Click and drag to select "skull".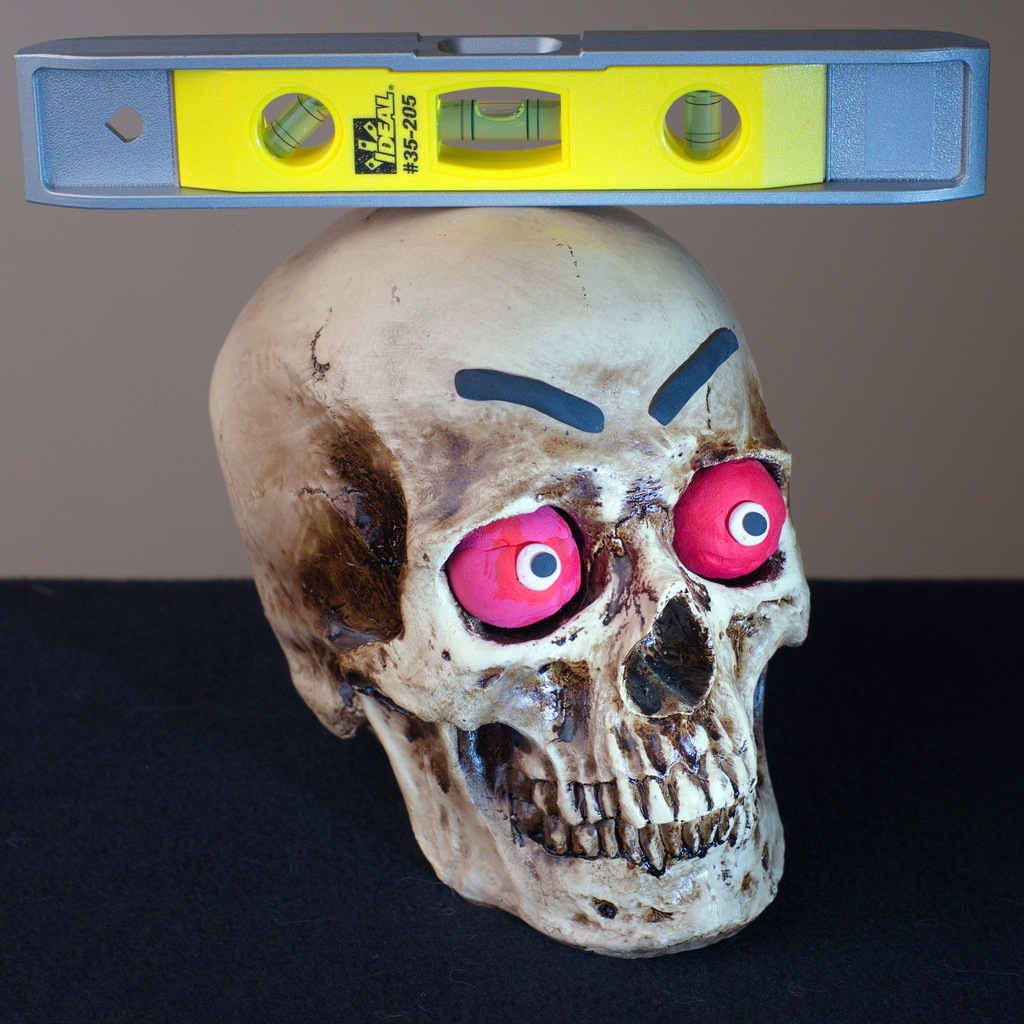
Selection: [left=205, top=208, right=811, bottom=961].
